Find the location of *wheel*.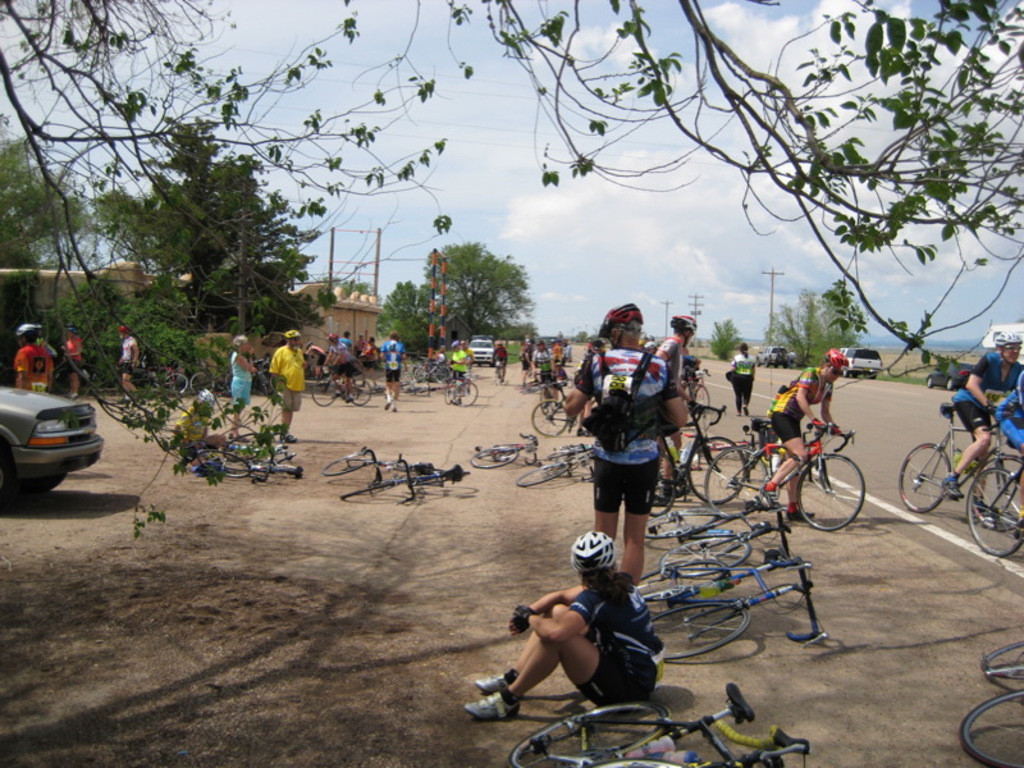
Location: [535,397,571,435].
